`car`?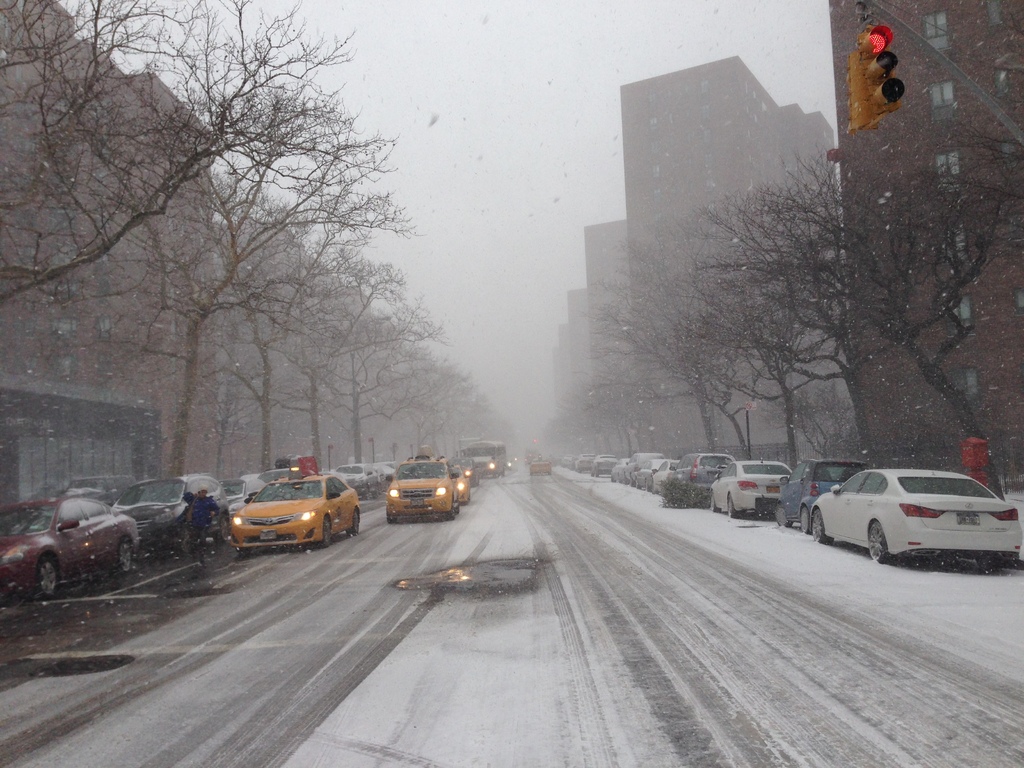
bbox=(558, 454, 574, 467)
